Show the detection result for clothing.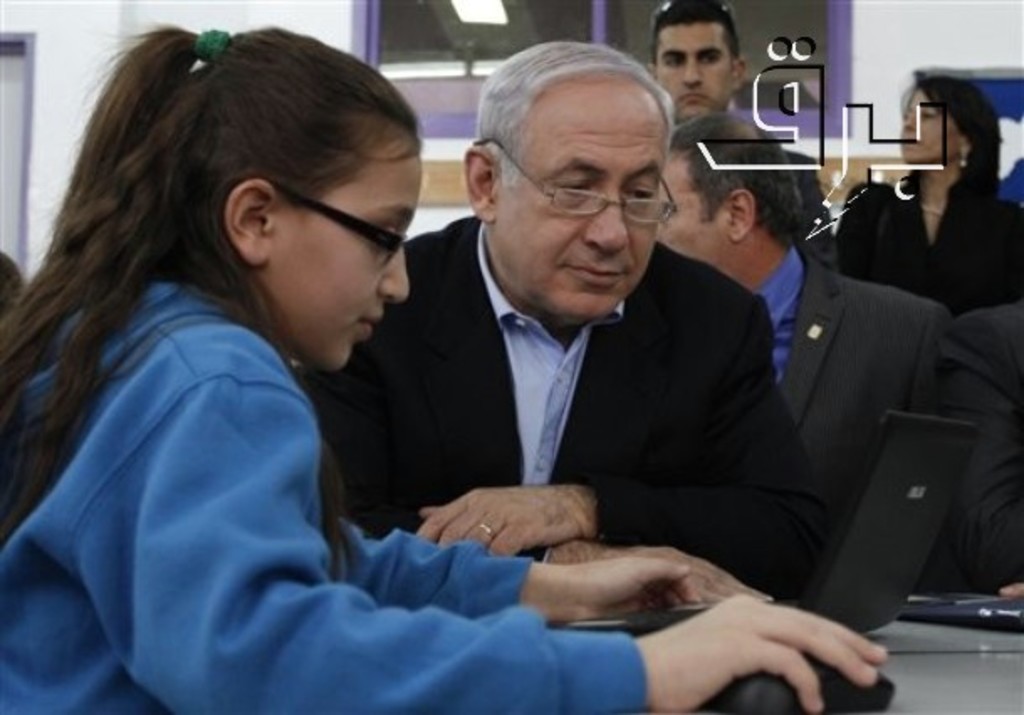
<box>786,151,829,230</box>.
